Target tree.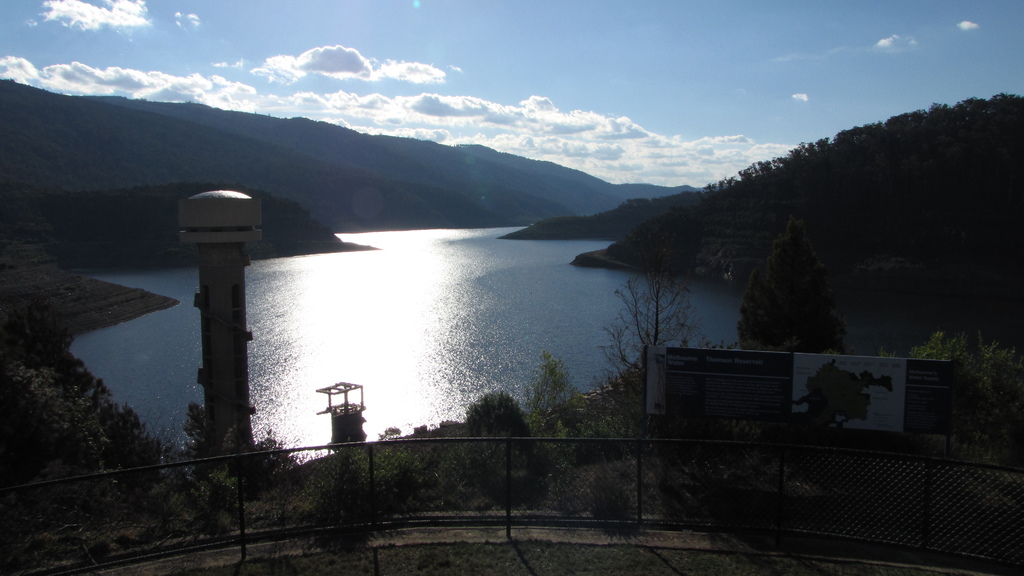
Target region: x1=902 y1=324 x2=986 y2=386.
